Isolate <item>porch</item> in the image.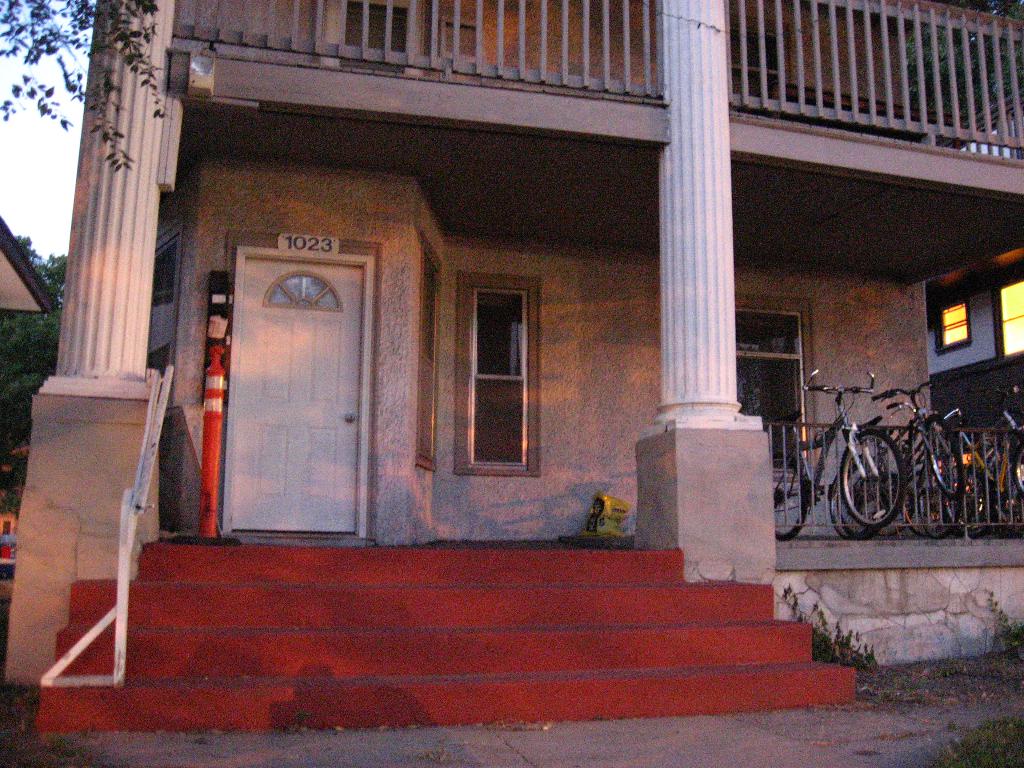
Isolated region: {"x1": 149, "y1": 358, "x2": 1021, "y2": 540}.
